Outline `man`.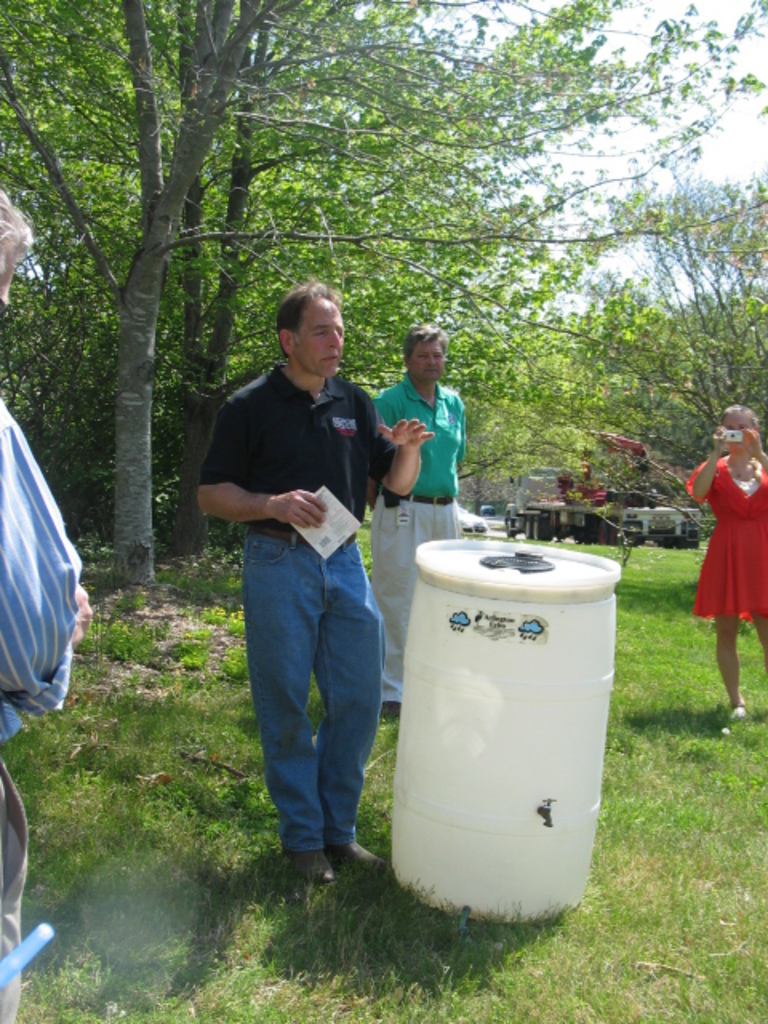
Outline: 371,317,472,715.
